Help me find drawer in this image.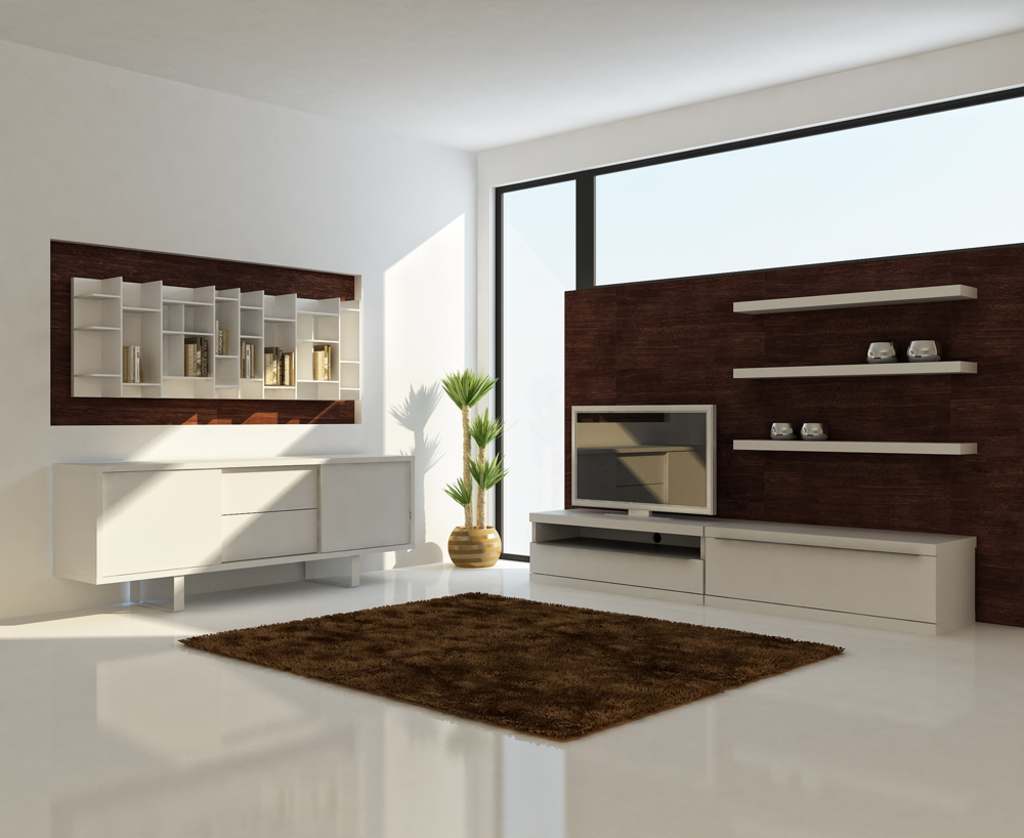
Found it: region(708, 539, 937, 624).
